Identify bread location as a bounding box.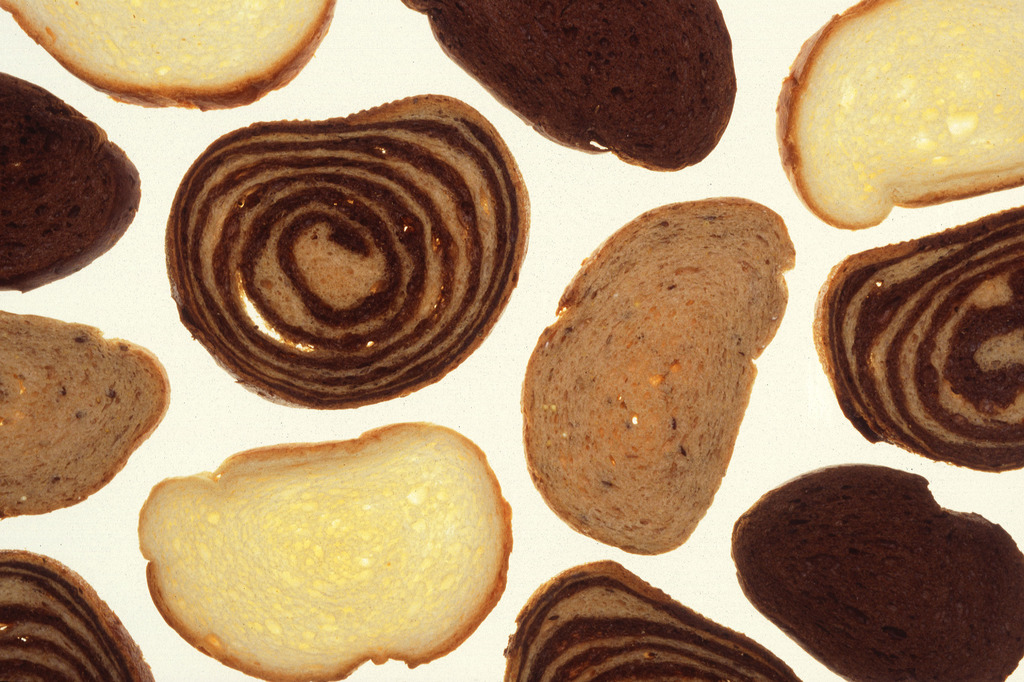
(1,0,335,116).
